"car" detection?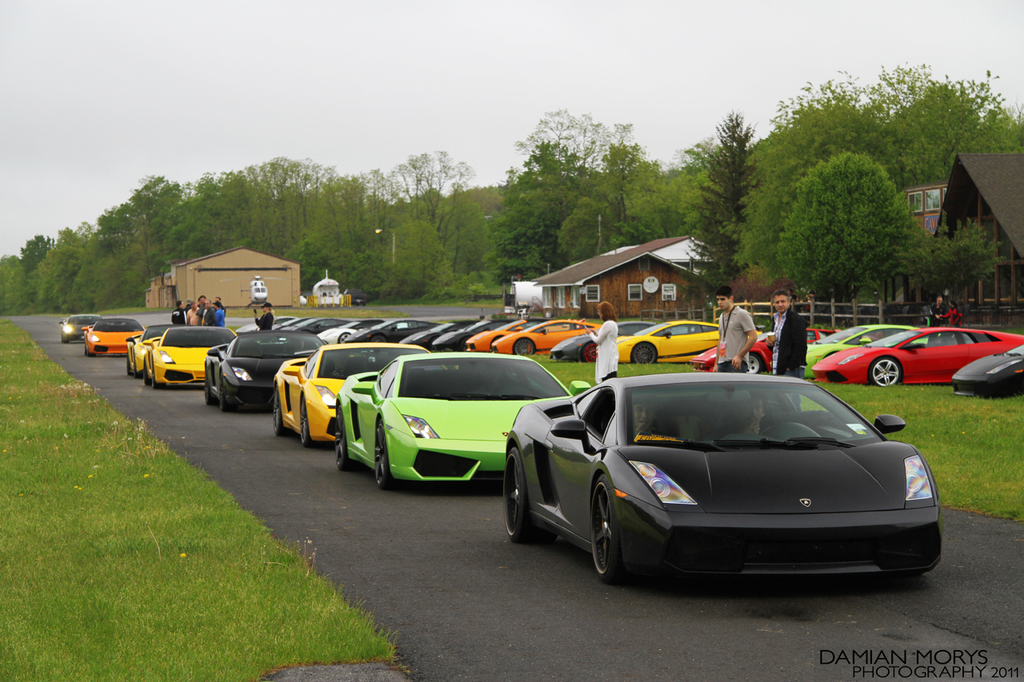
left=811, top=325, right=1023, bottom=383
